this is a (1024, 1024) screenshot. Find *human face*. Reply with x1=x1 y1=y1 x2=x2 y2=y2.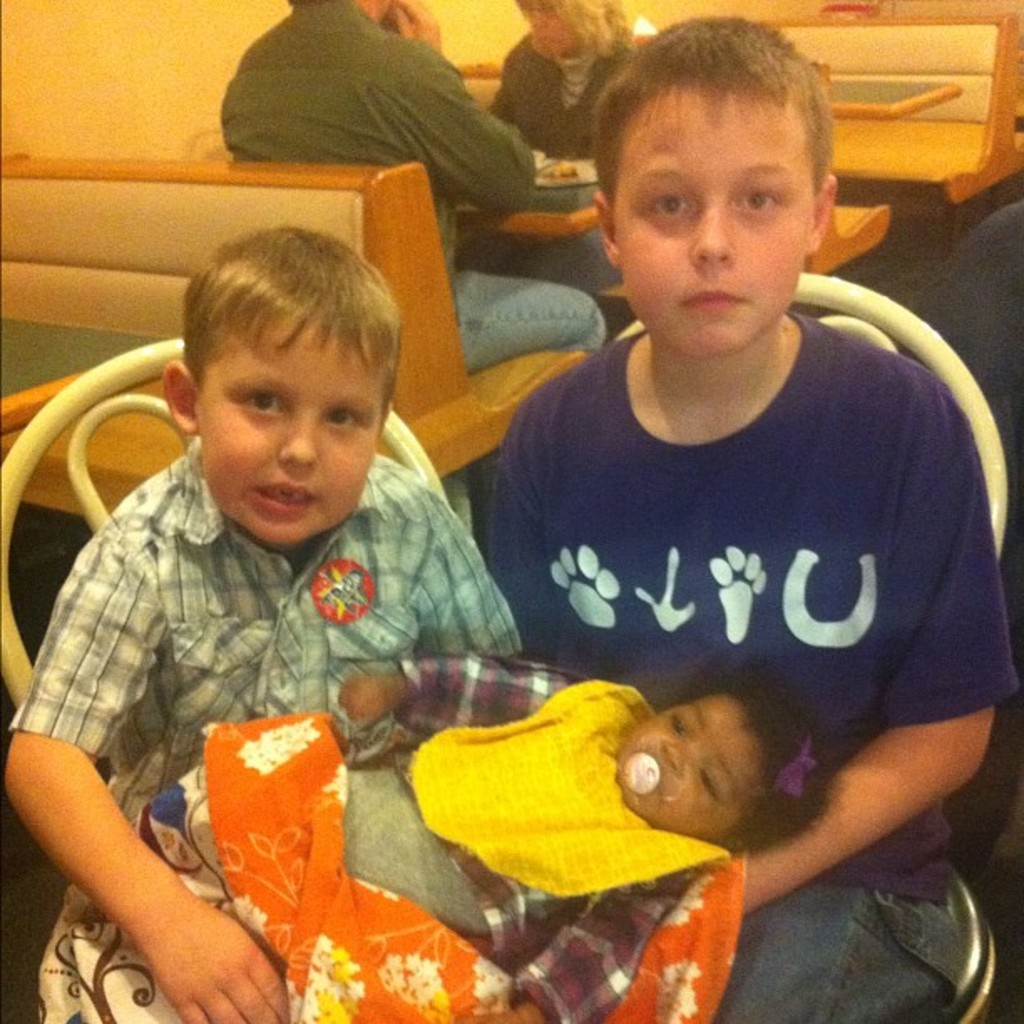
x1=622 y1=693 x2=770 y2=838.
